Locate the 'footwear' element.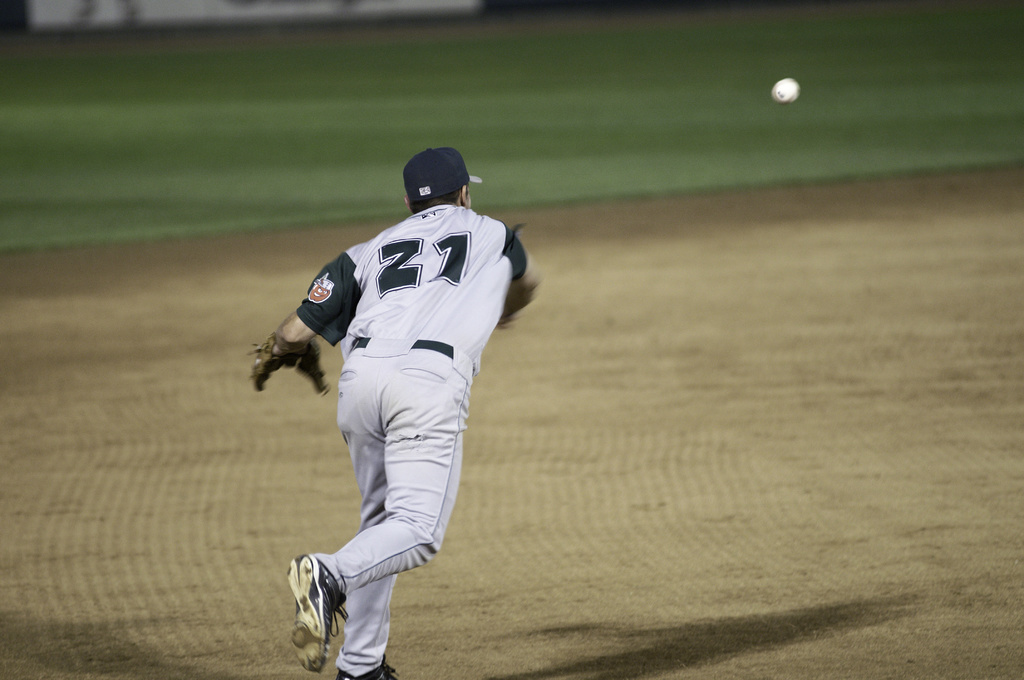
Element bbox: (x1=287, y1=541, x2=355, y2=657).
